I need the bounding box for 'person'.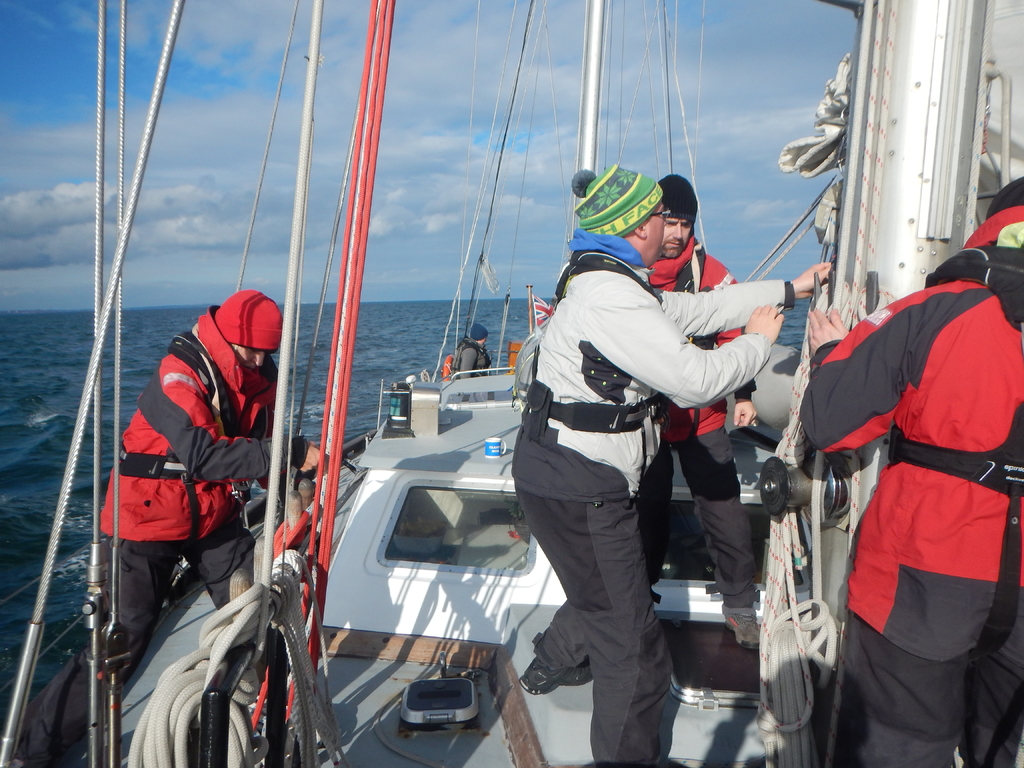
Here it is: BBox(645, 178, 765, 644).
